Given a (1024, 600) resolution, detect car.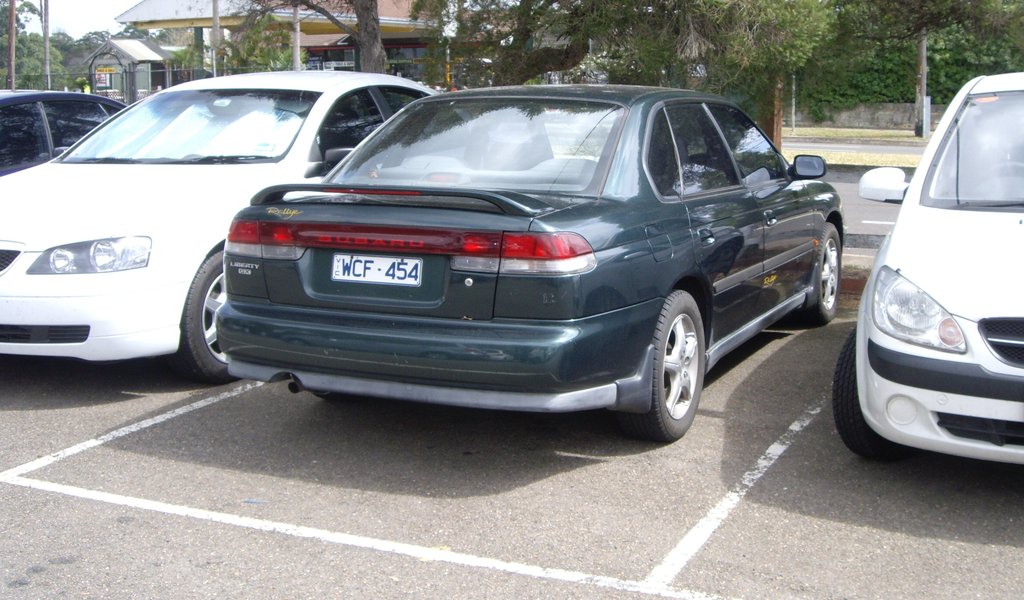
box(0, 69, 459, 389).
